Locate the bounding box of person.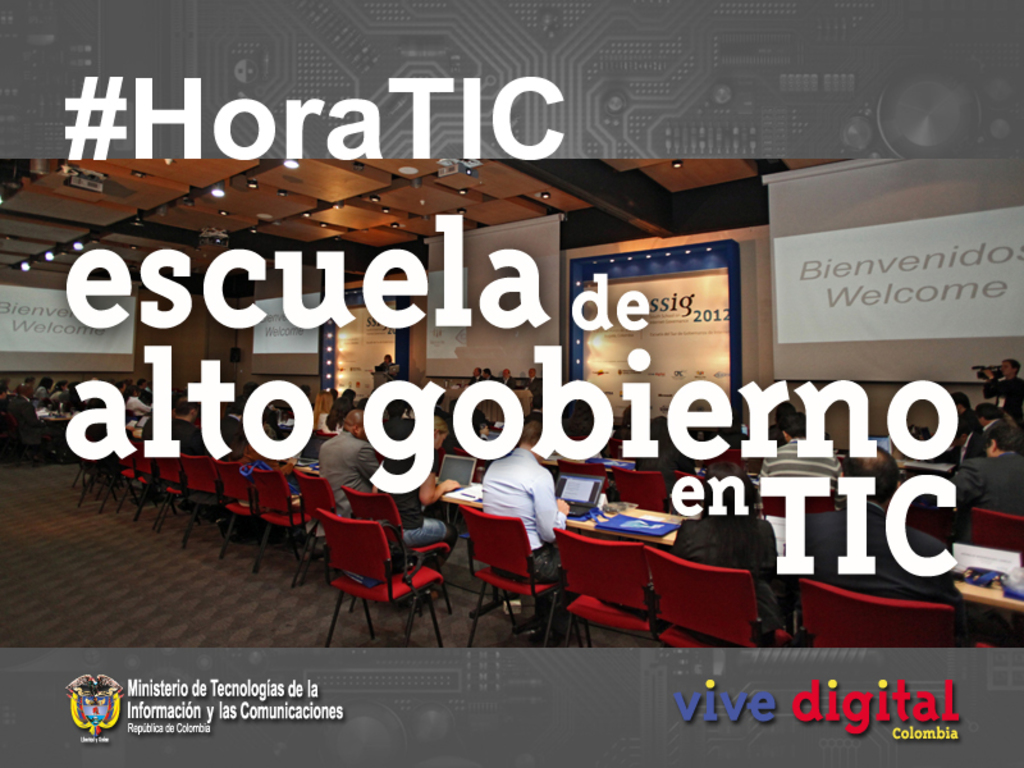
Bounding box: BBox(754, 413, 851, 513).
